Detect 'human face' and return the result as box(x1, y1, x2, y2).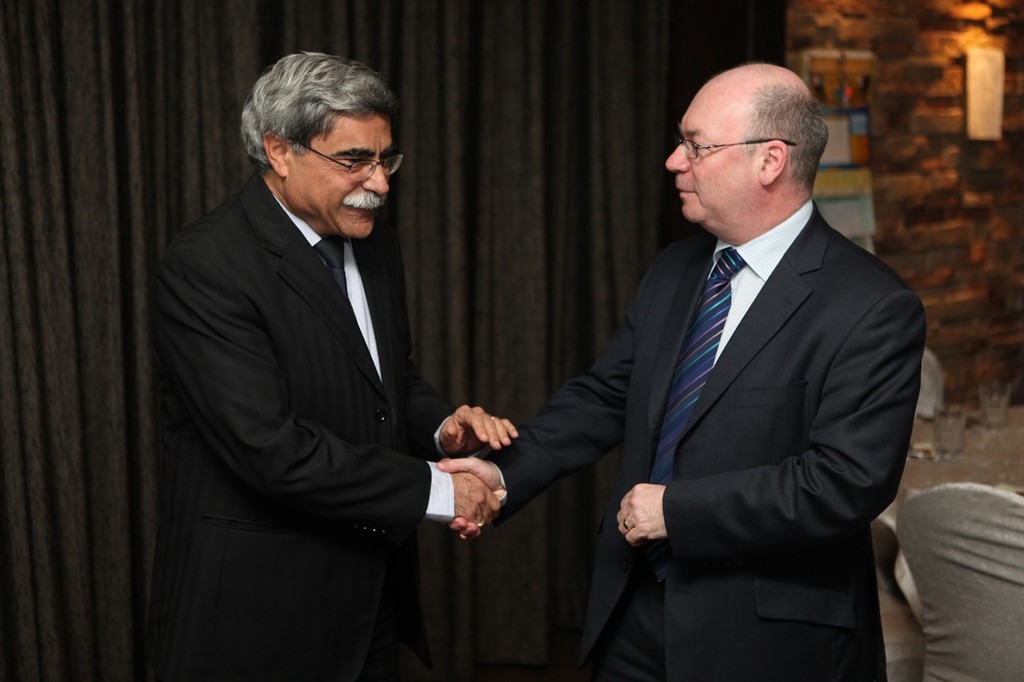
box(287, 113, 394, 237).
